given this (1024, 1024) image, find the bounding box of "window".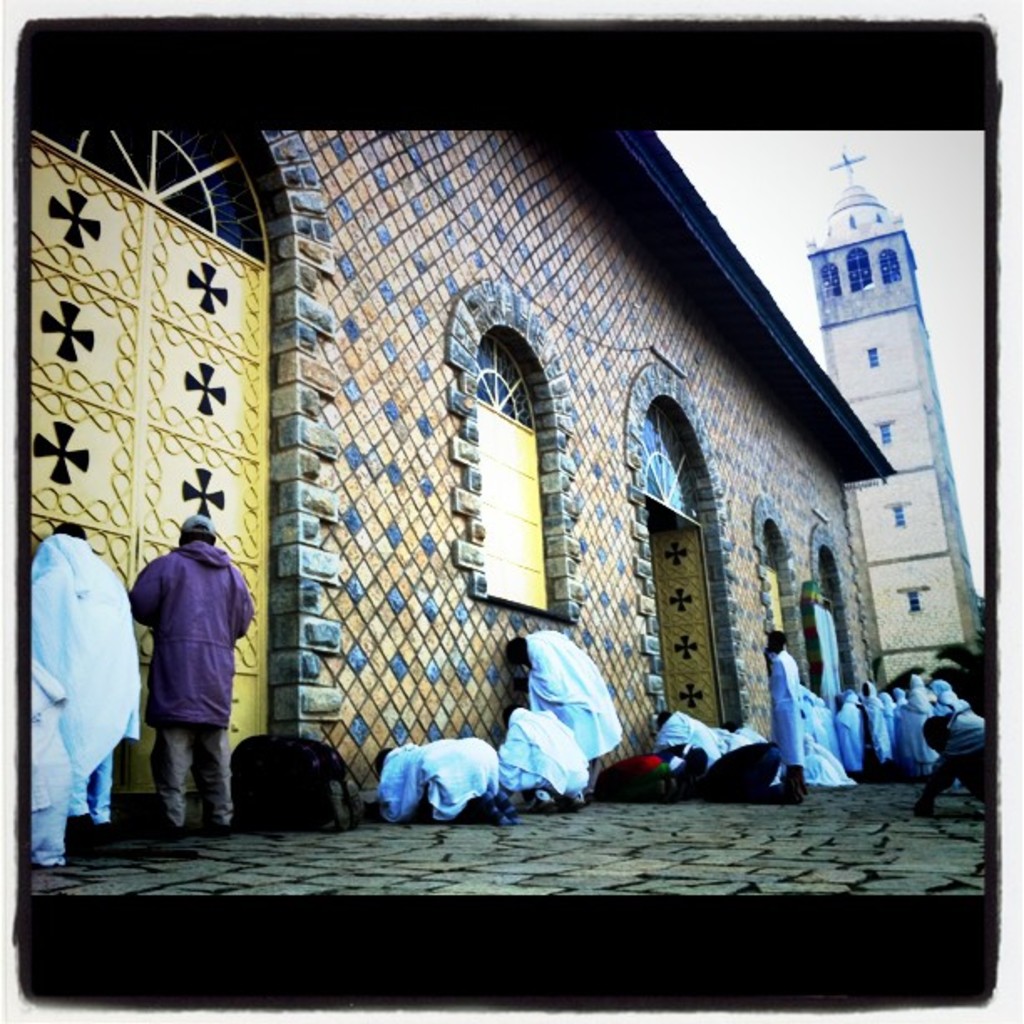
bbox=[893, 497, 912, 530].
